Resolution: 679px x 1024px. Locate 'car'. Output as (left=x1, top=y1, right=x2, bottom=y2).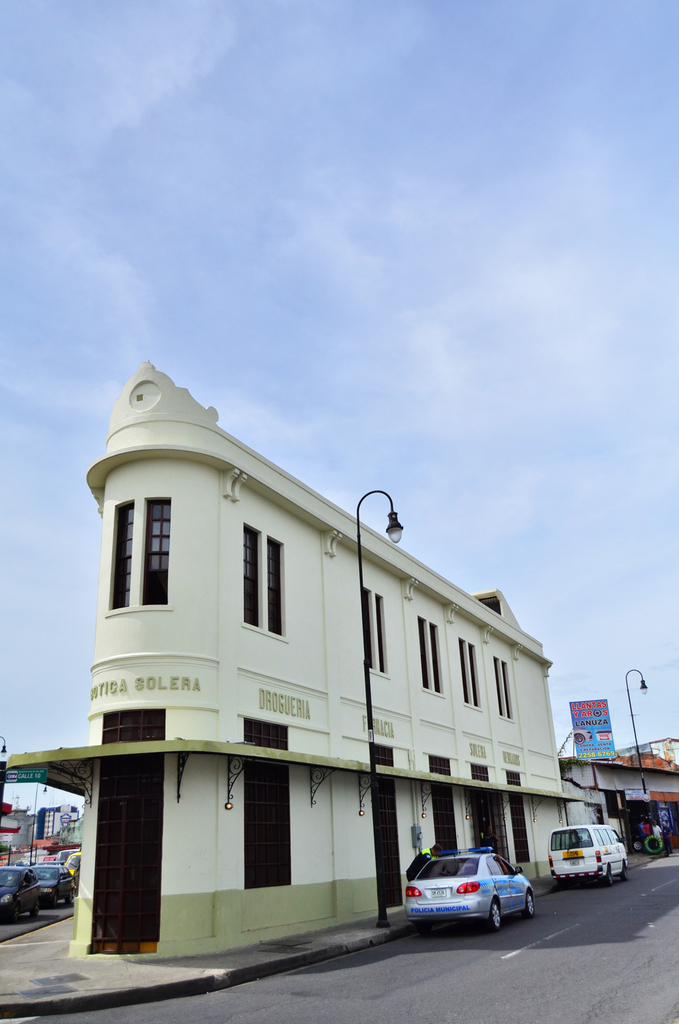
(left=402, top=844, right=540, bottom=931).
